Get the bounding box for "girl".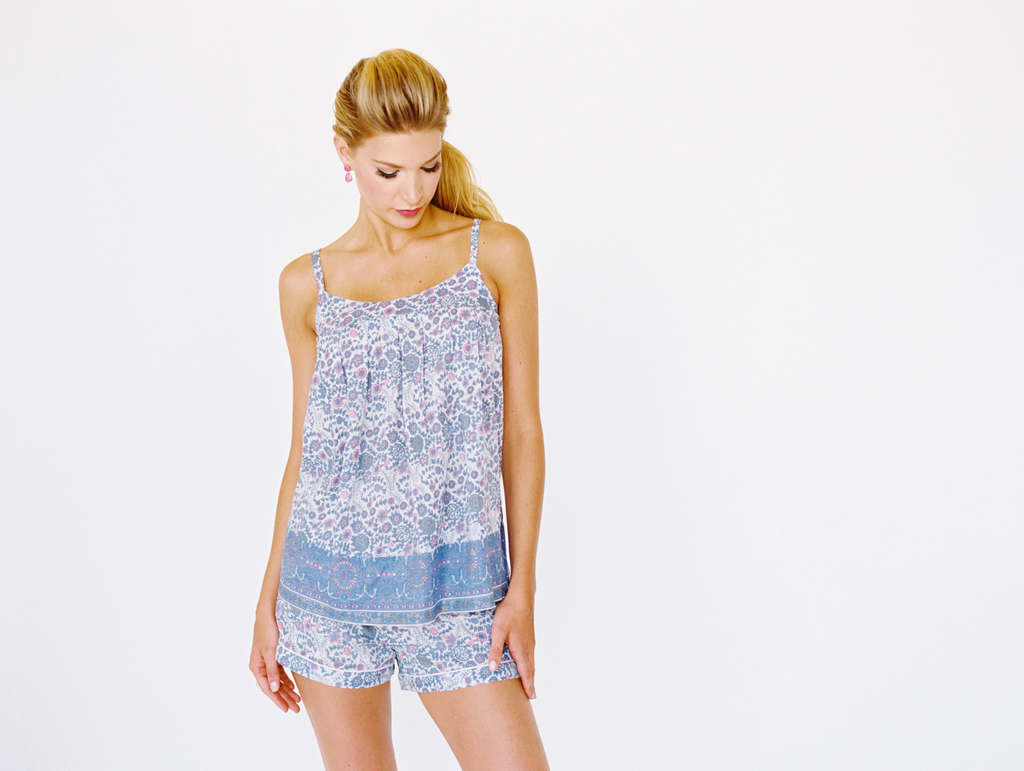
x1=250 y1=53 x2=547 y2=770.
